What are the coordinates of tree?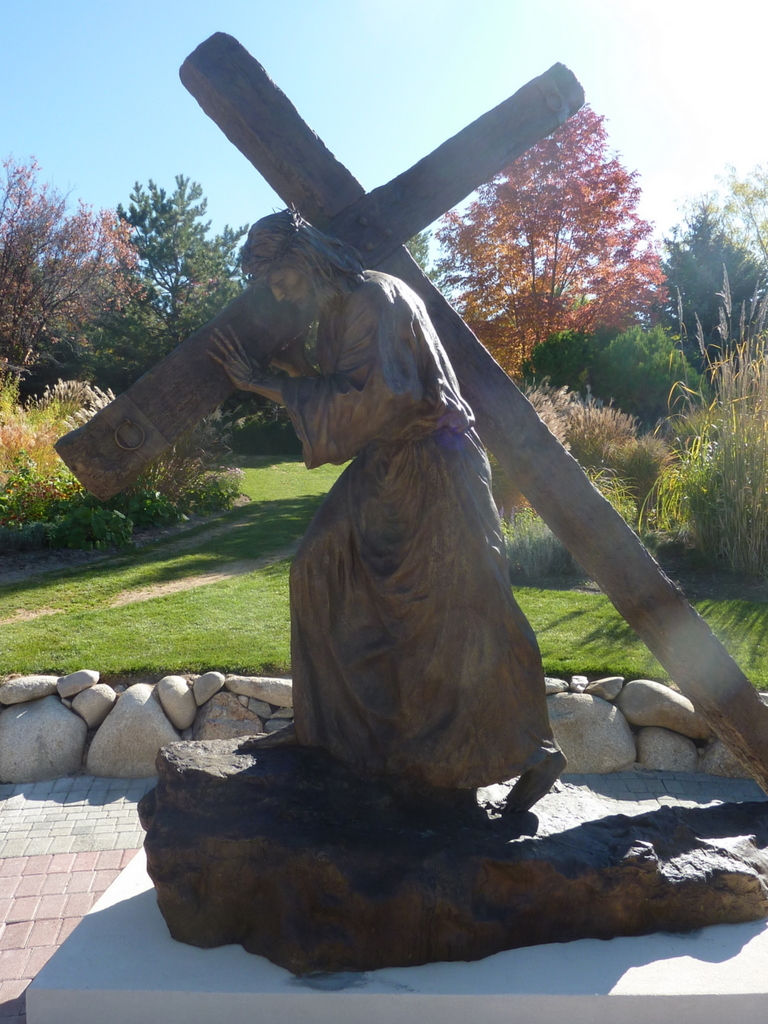
{"x1": 698, "y1": 161, "x2": 767, "y2": 289}.
